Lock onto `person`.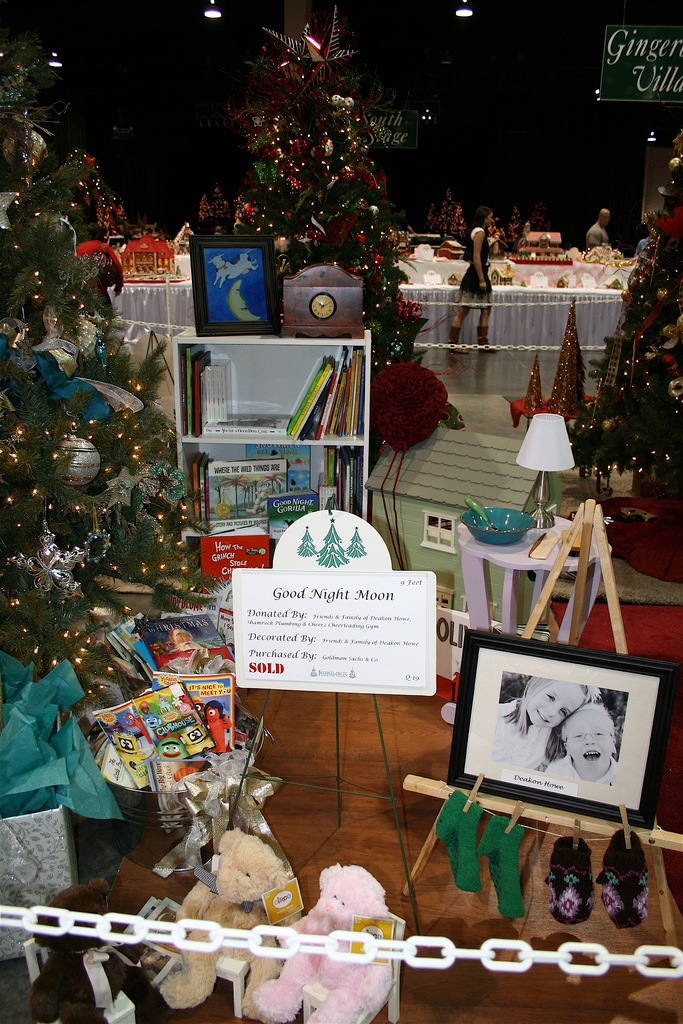
Locked: 583:204:609:260.
